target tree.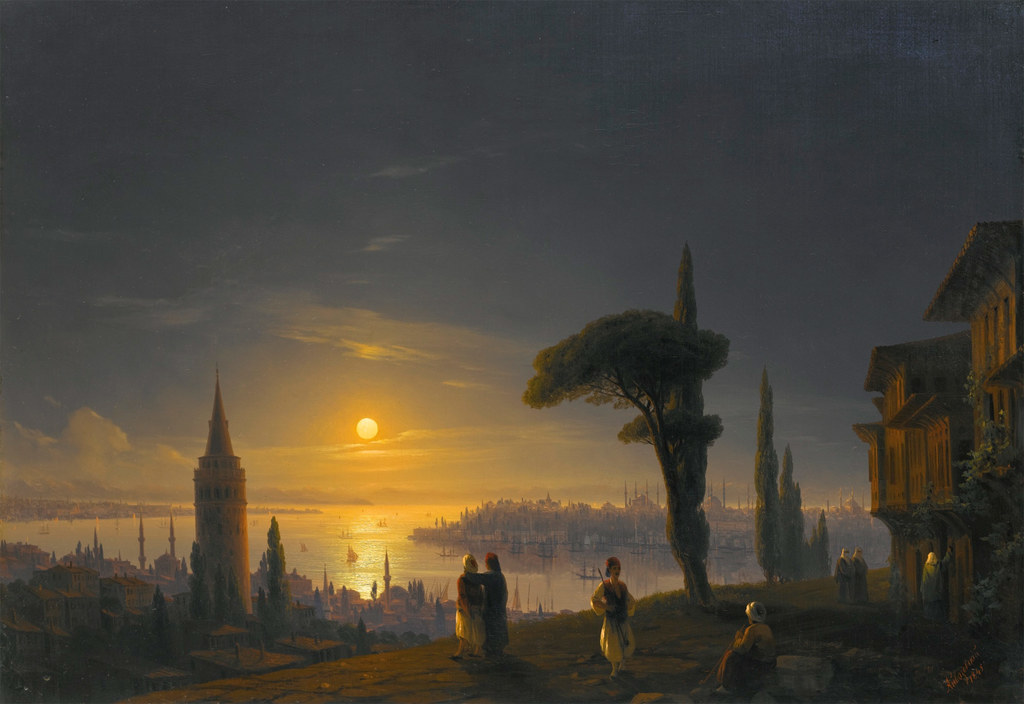
Target region: [369,581,378,603].
